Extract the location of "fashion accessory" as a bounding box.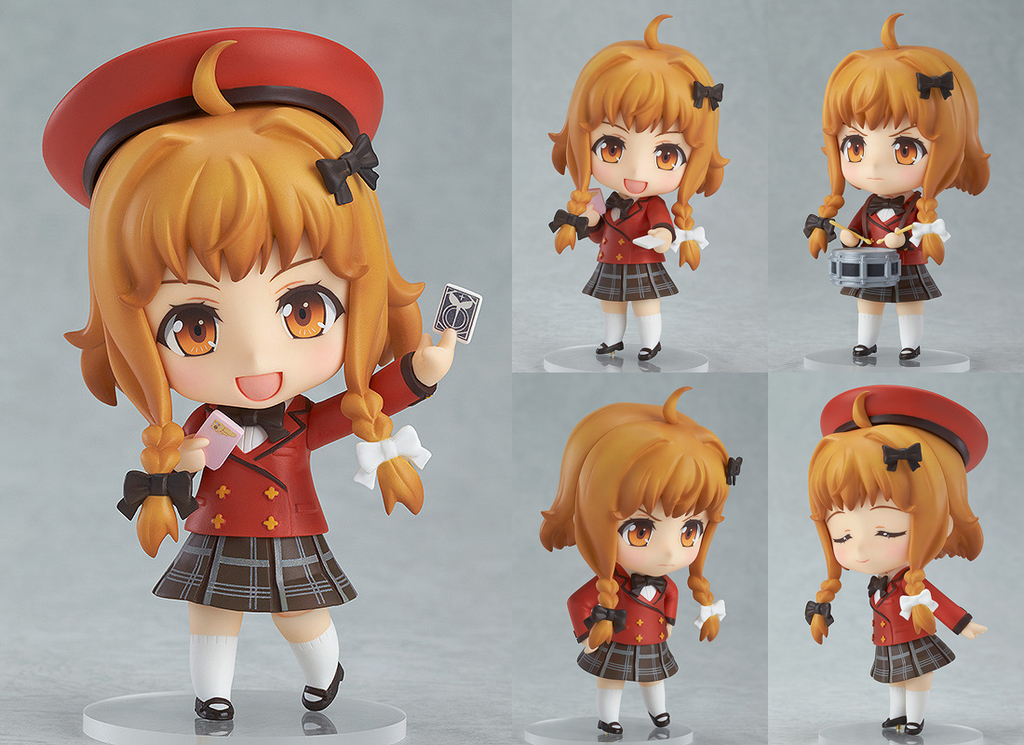
[x1=630, y1=572, x2=666, y2=597].
